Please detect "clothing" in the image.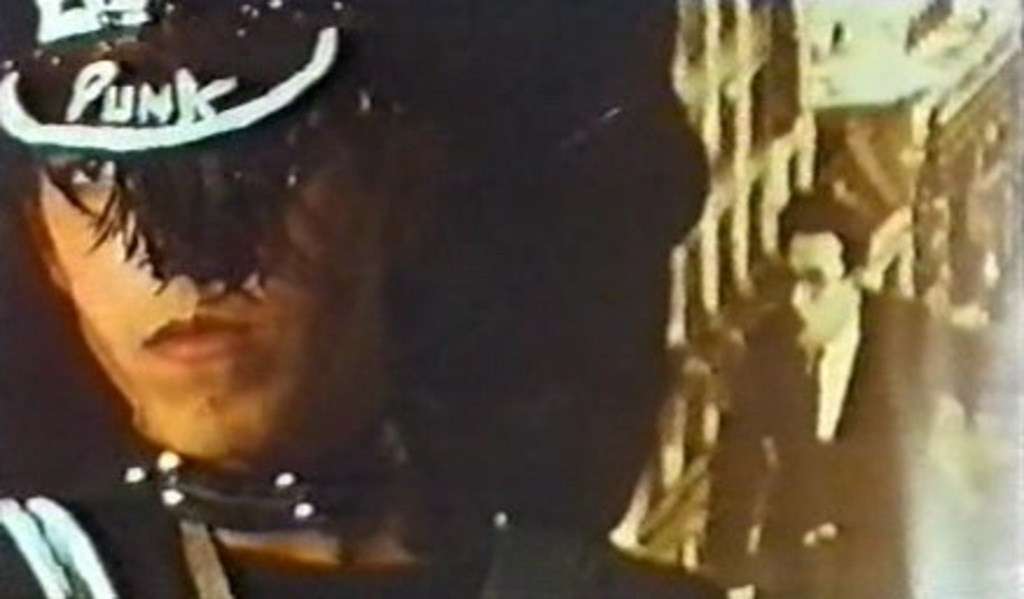
[35,445,725,597].
